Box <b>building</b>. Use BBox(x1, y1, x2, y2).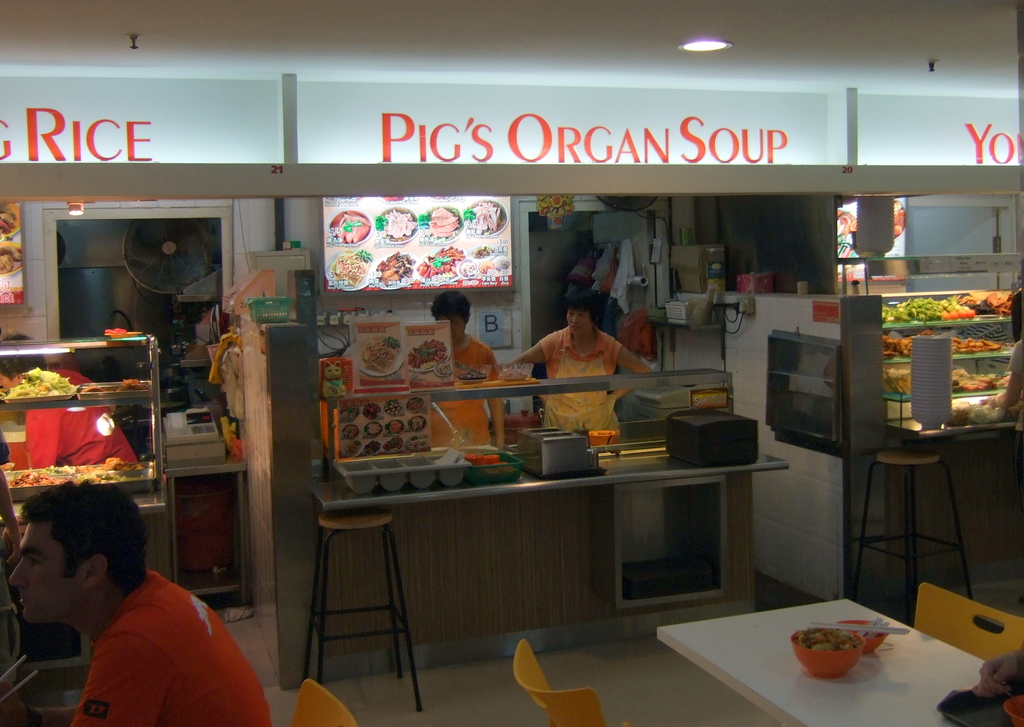
BBox(0, 0, 1023, 726).
